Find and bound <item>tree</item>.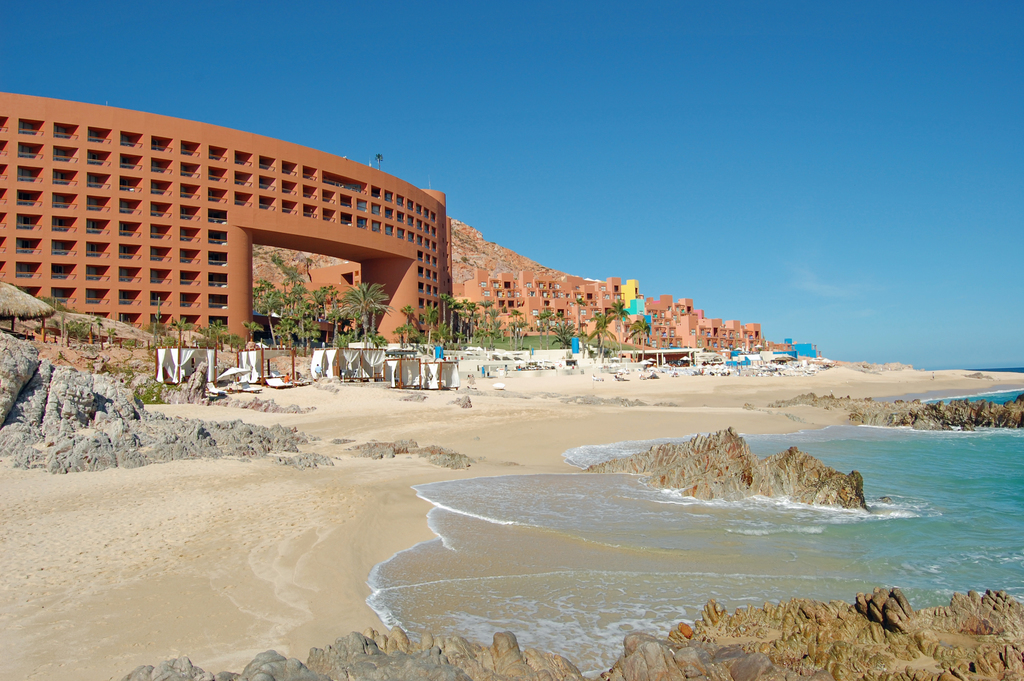
Bound: locate(606, 296, 632, 355).
